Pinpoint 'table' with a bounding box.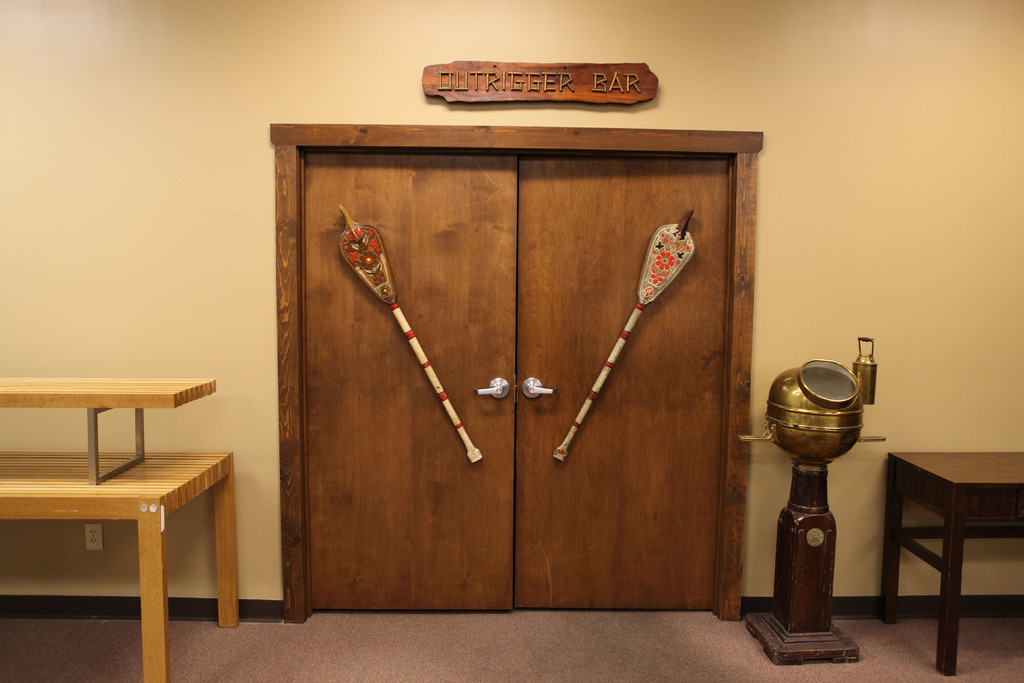
884/433/1005/655.
